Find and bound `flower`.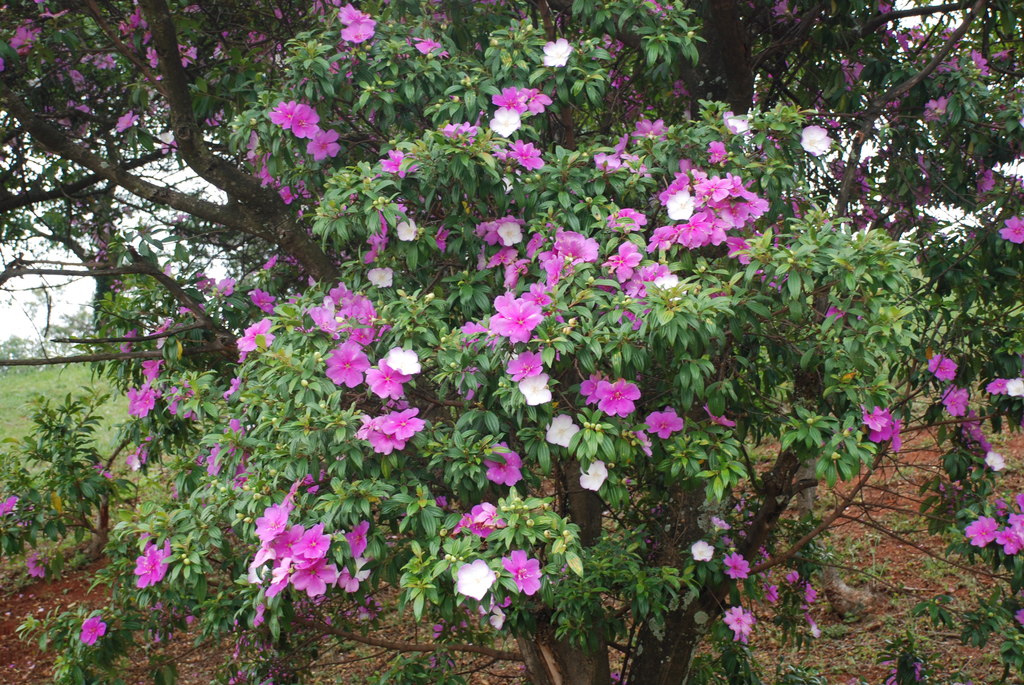
Bound: {"left": 79, "top": 617, "right": 106, "bottom": 646}.
